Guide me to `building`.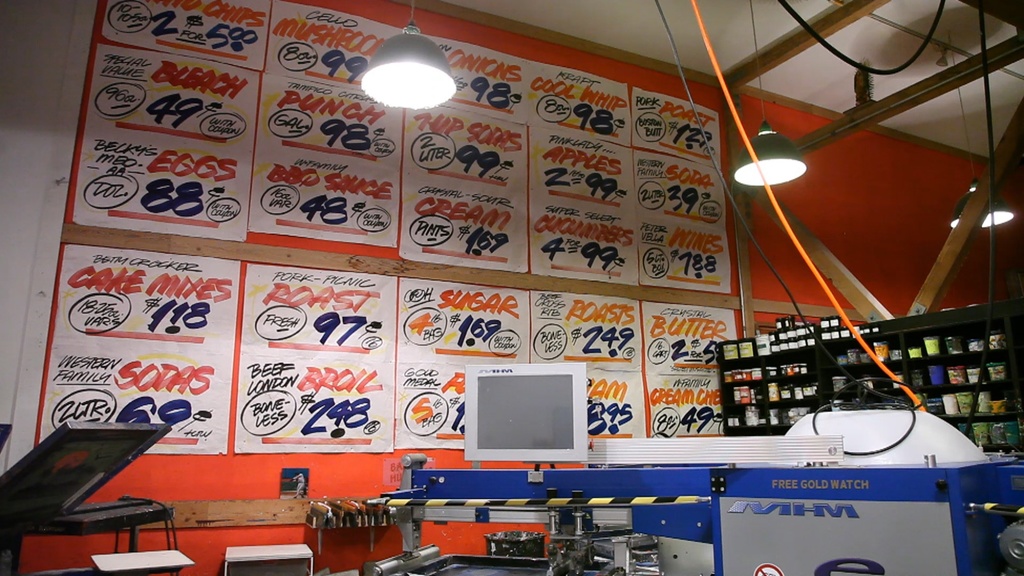
Guidance: pyautogui.locateOnScreen(0, 0, 1023, 575).
